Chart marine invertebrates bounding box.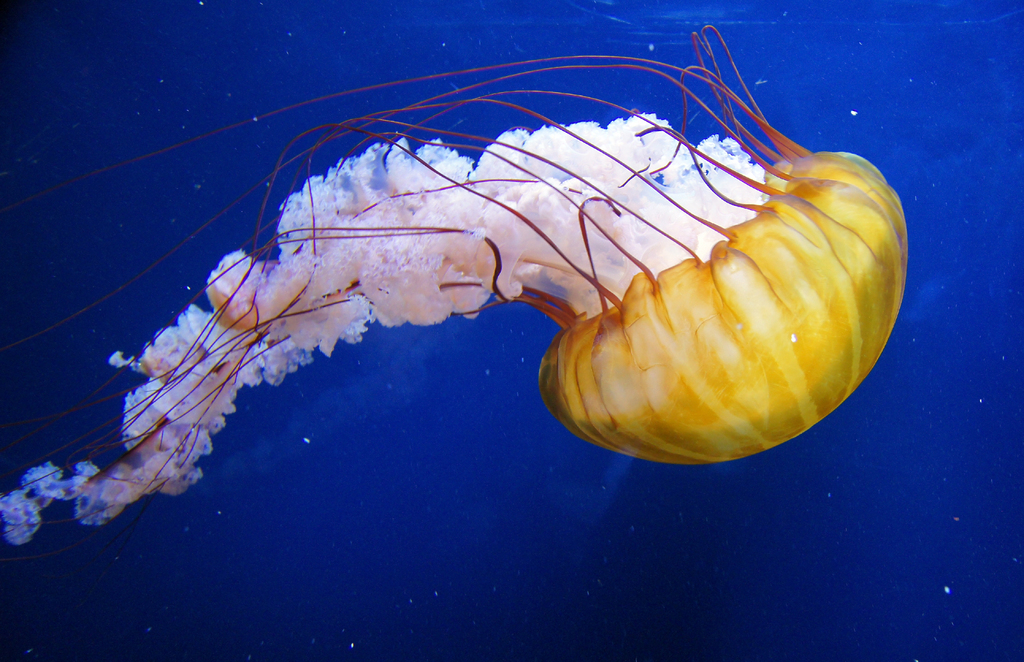
Charted: BBox(0, 22, 907, 565).
